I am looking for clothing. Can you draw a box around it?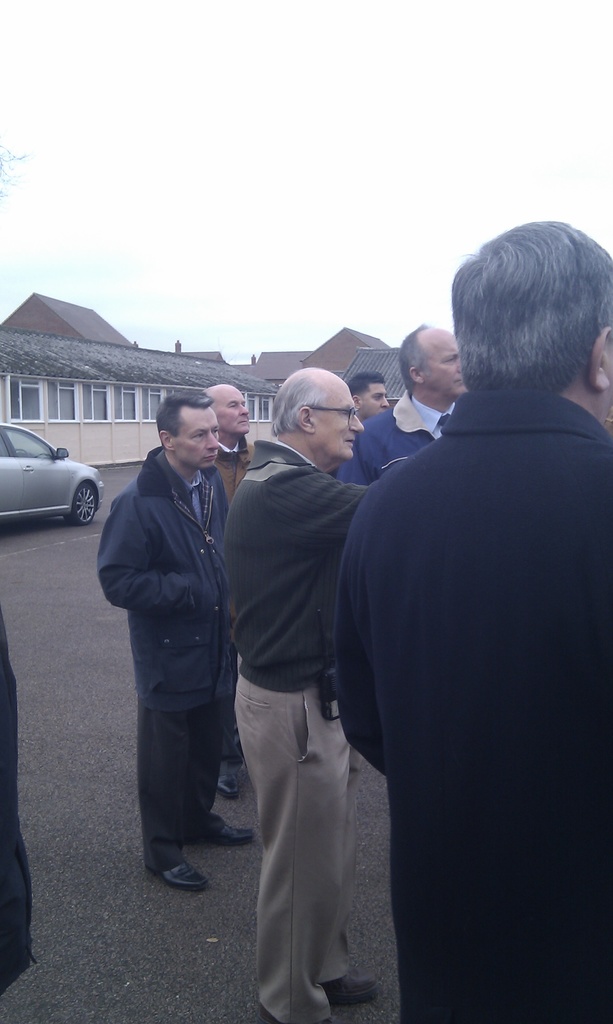
Sure, the bounding box is bbox=(204, 433, 257, 755).
